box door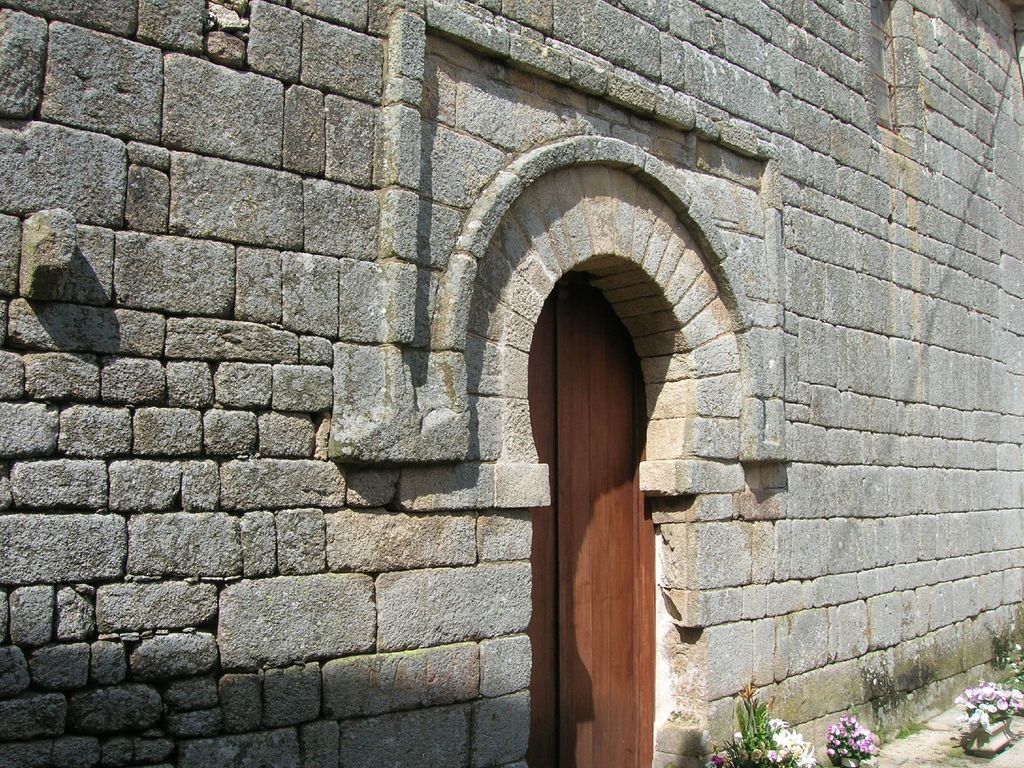
crop(531, 269, 657, 767)
